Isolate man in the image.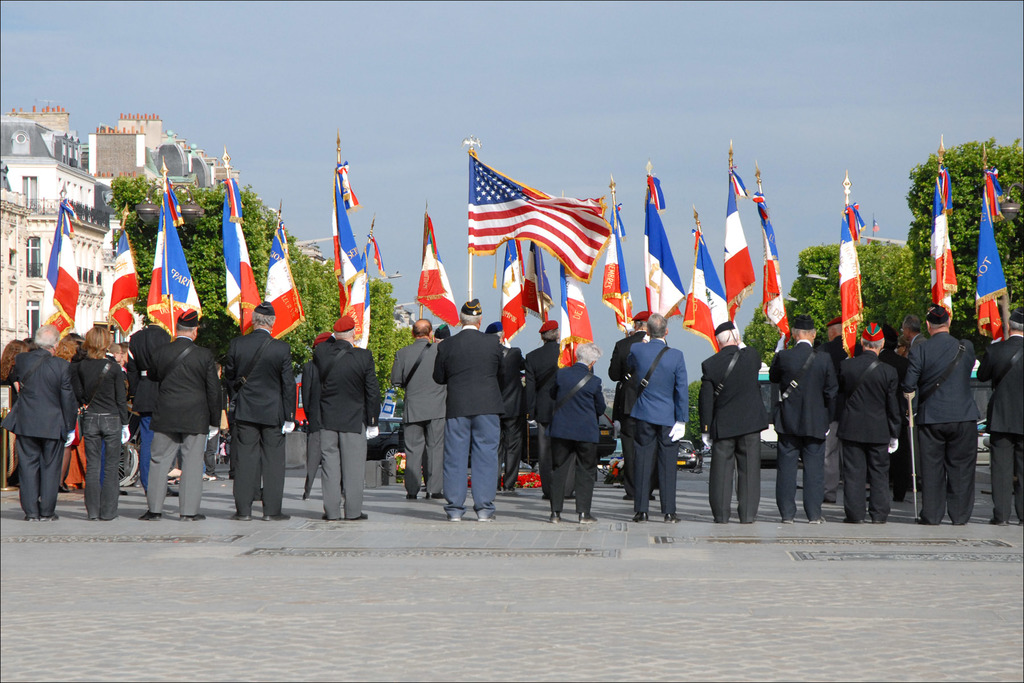
Isolated region: bbox(765, 315, 838, 525).
